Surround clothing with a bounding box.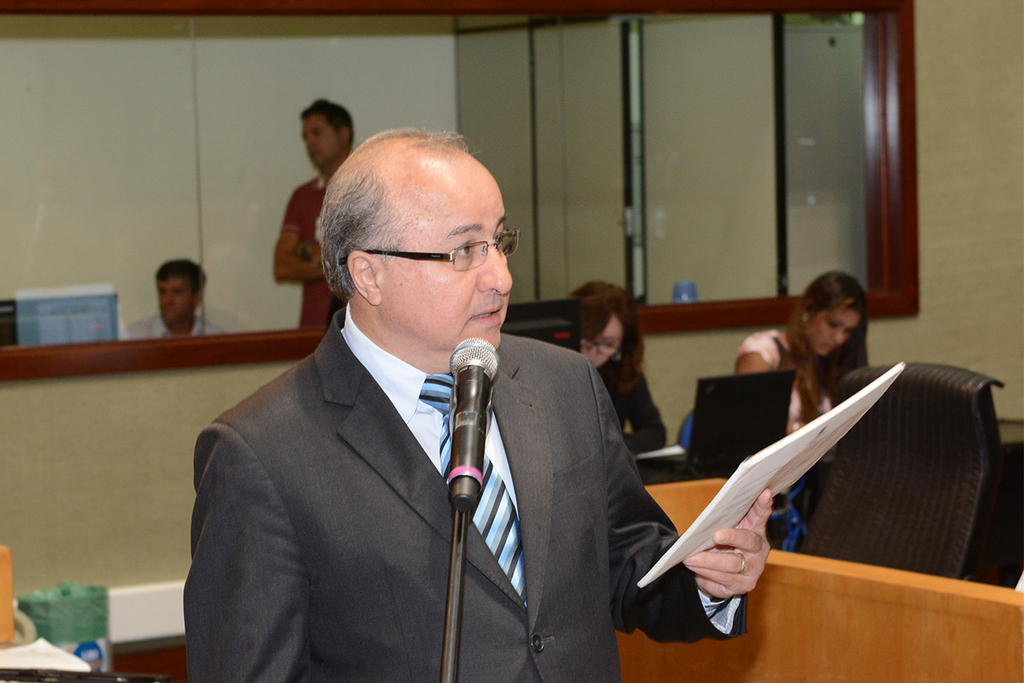
bbox=(597, 359, 668, 455).
